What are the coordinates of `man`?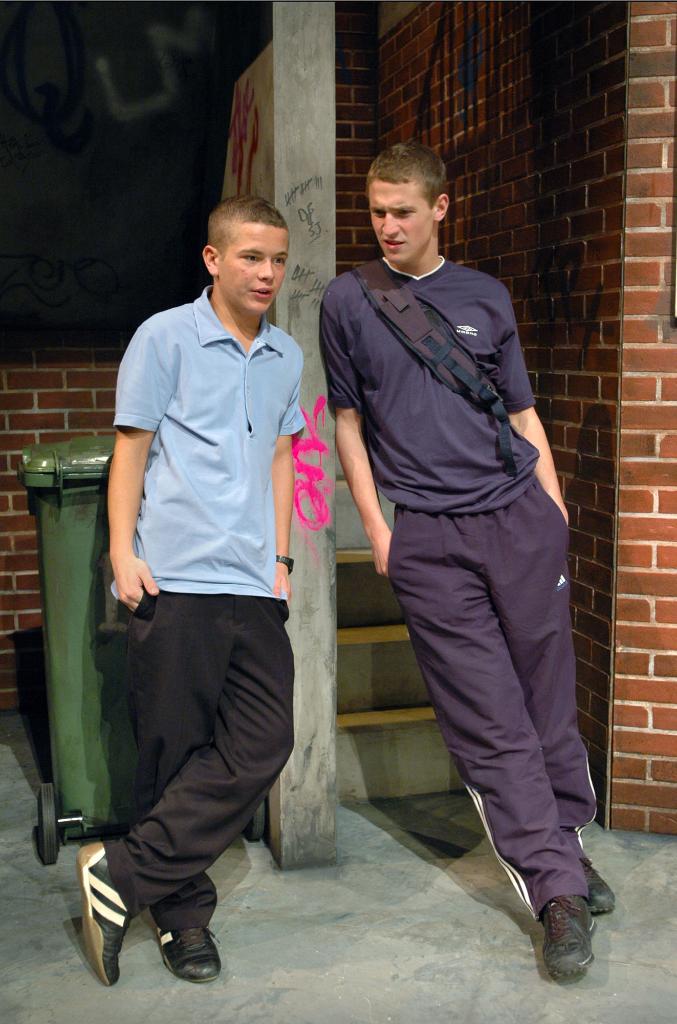
box(68, 190, 331, 988).
